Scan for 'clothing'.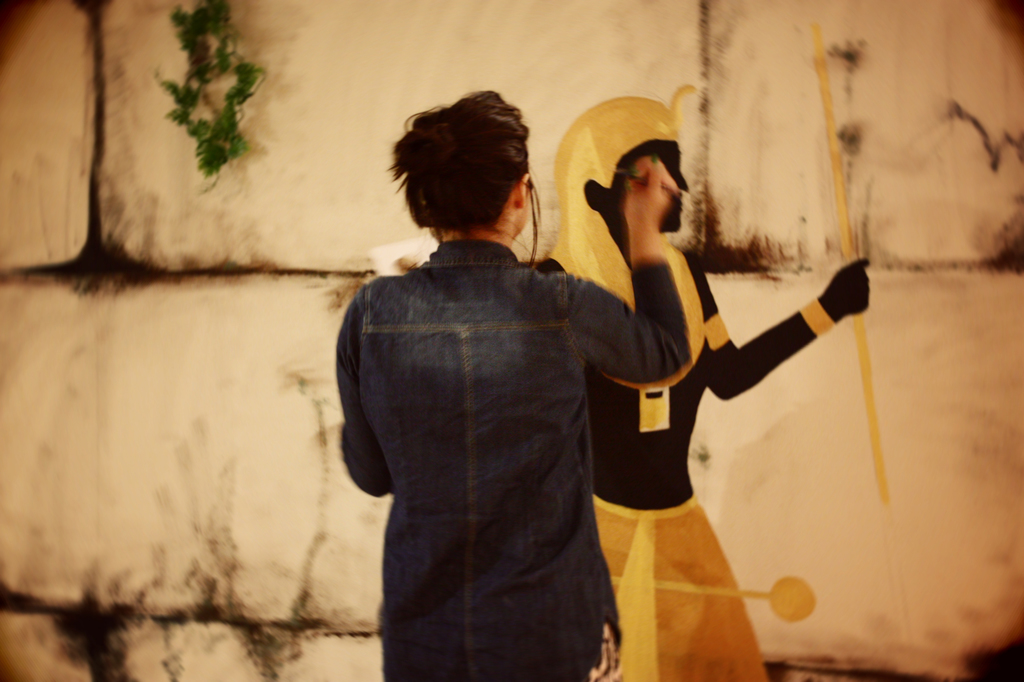
Scan result: rect(535, 243, 837, 678).
